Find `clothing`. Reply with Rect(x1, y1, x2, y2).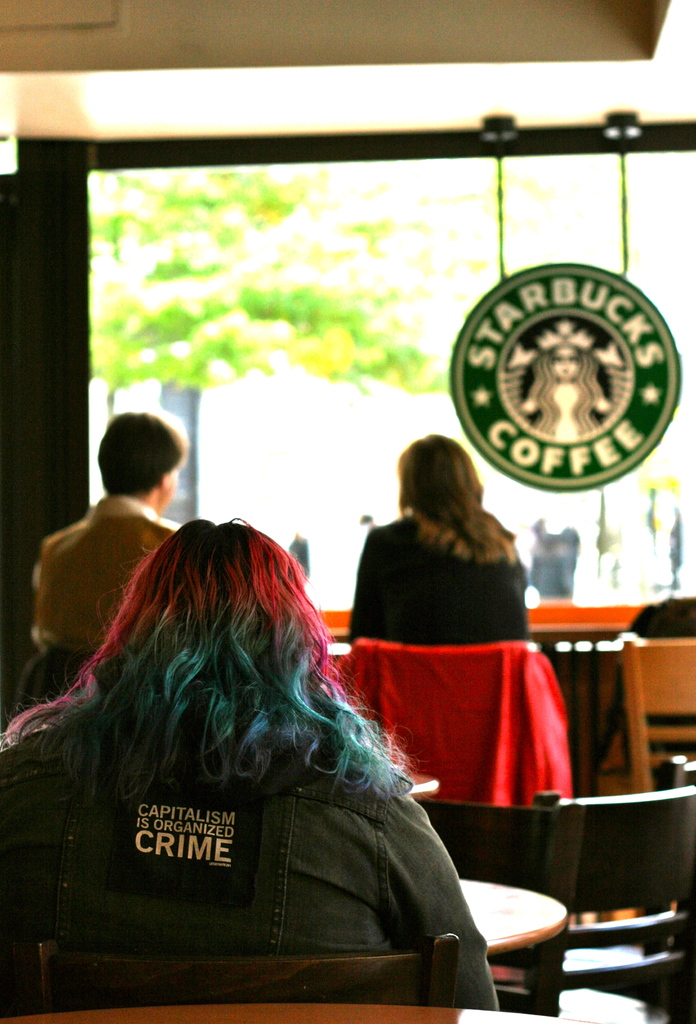
Rect(38, 503, 180, 660).
